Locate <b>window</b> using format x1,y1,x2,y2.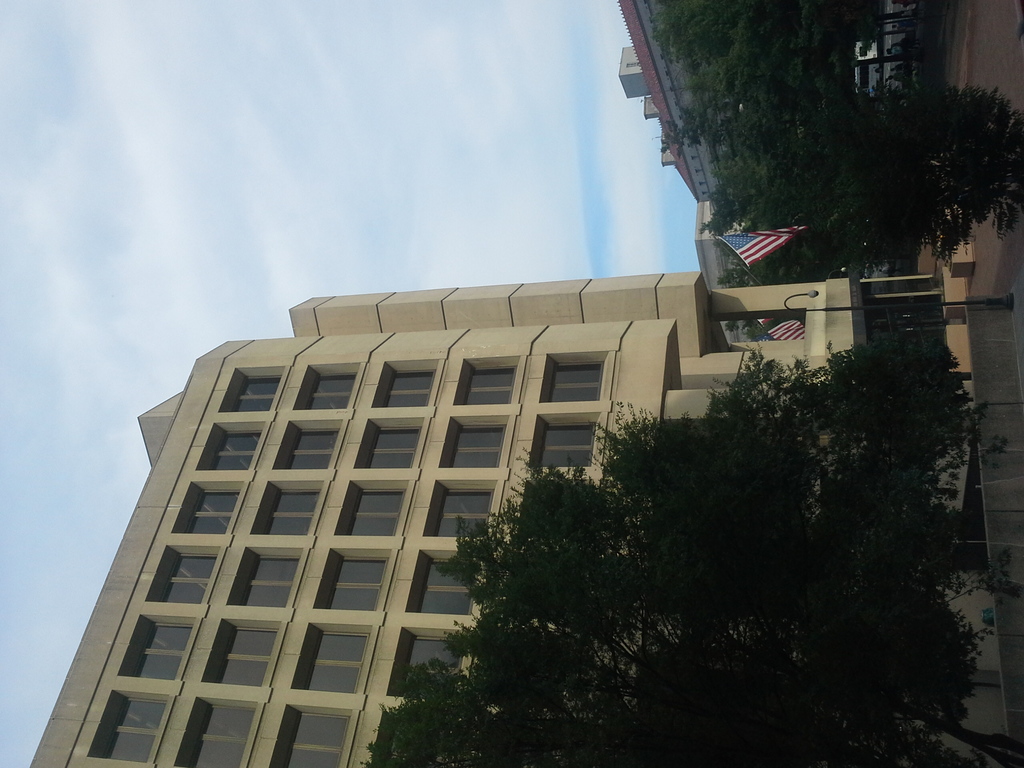
443,415,506,467.
